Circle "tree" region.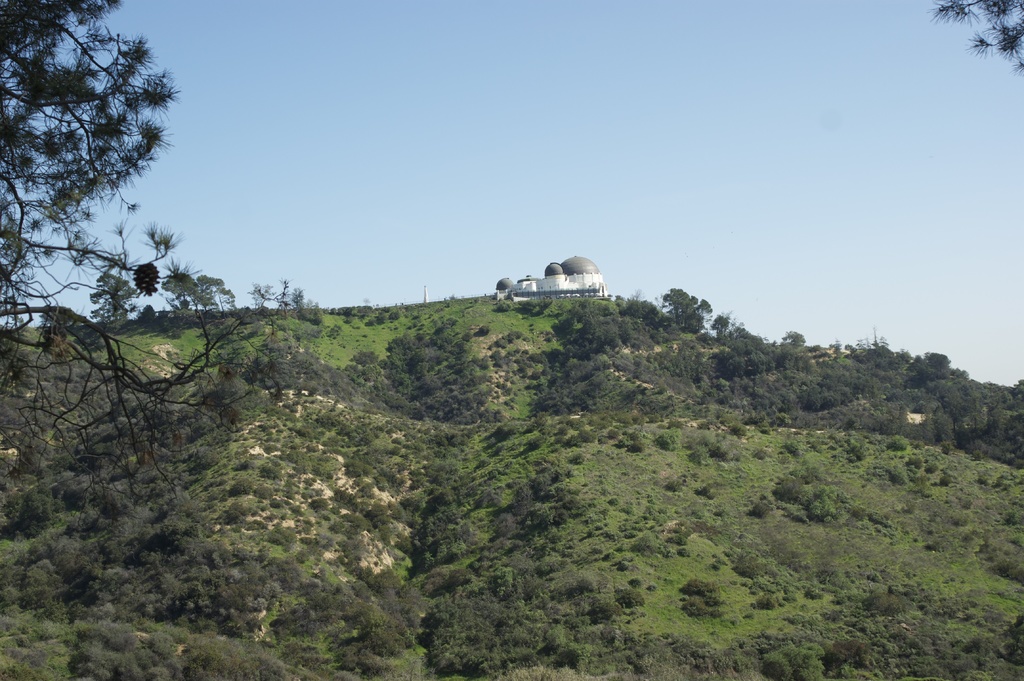
Region: bbox=[0, 0, 203, 678].
